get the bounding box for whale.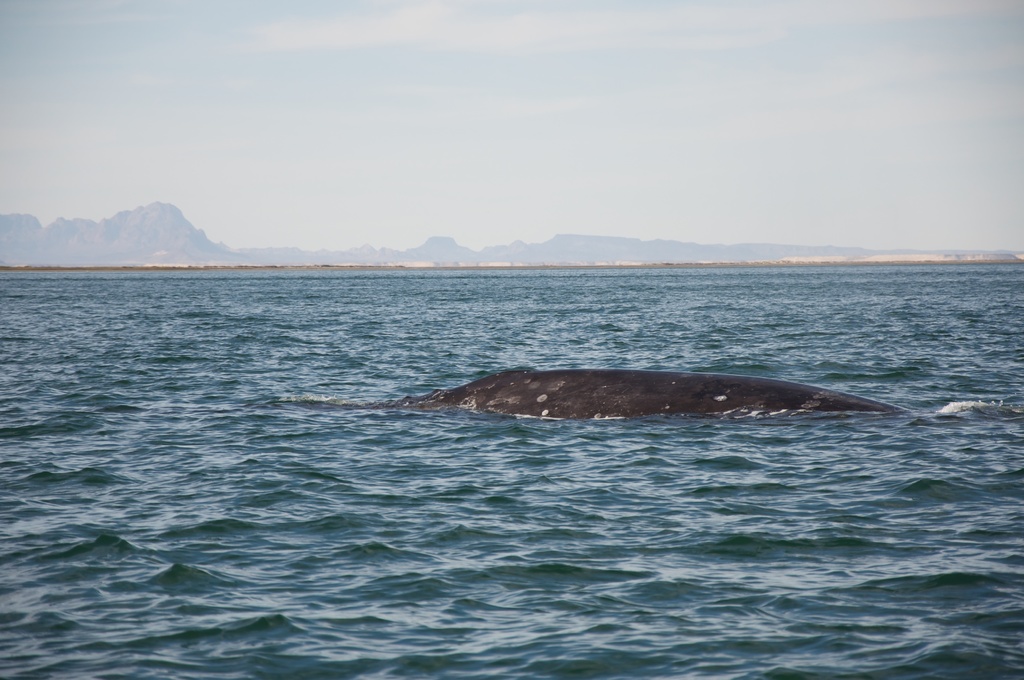
<box>416,366,914,423</box>.
